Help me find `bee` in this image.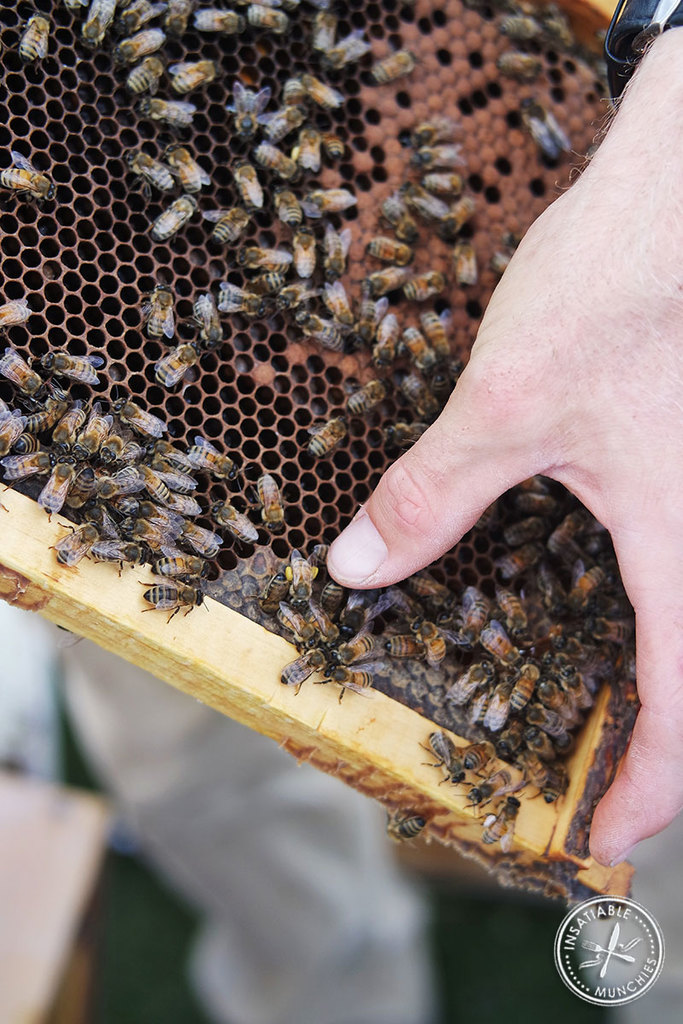
Found it: box(44, 387, 68, 424).
